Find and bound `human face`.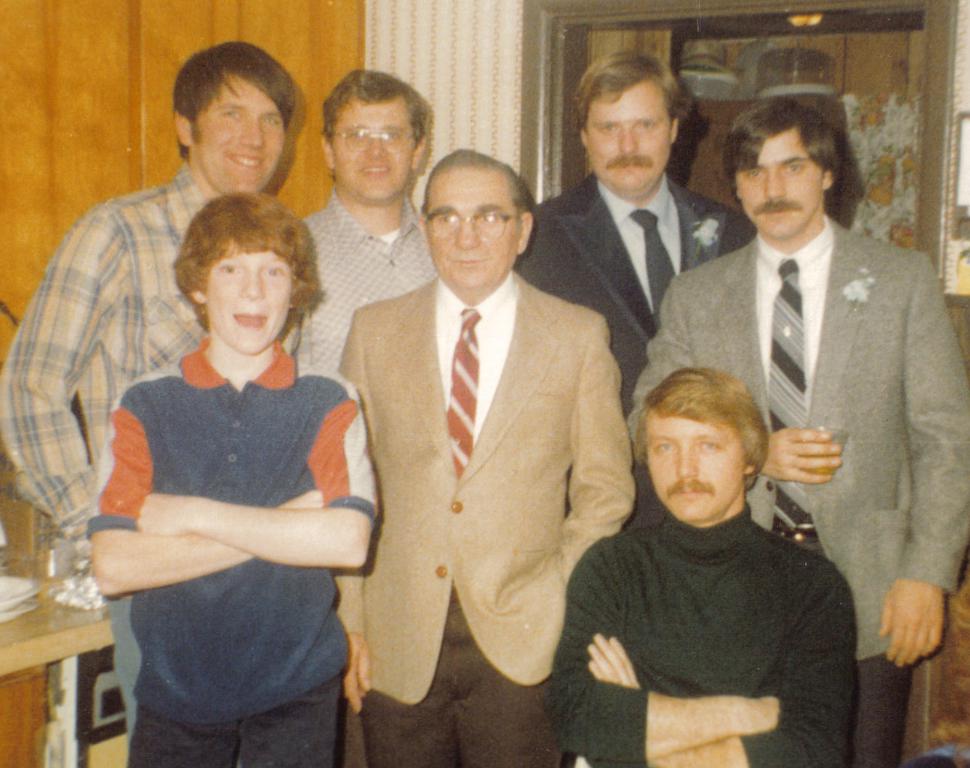
Bound: locate(649, 405, 744, 520).
